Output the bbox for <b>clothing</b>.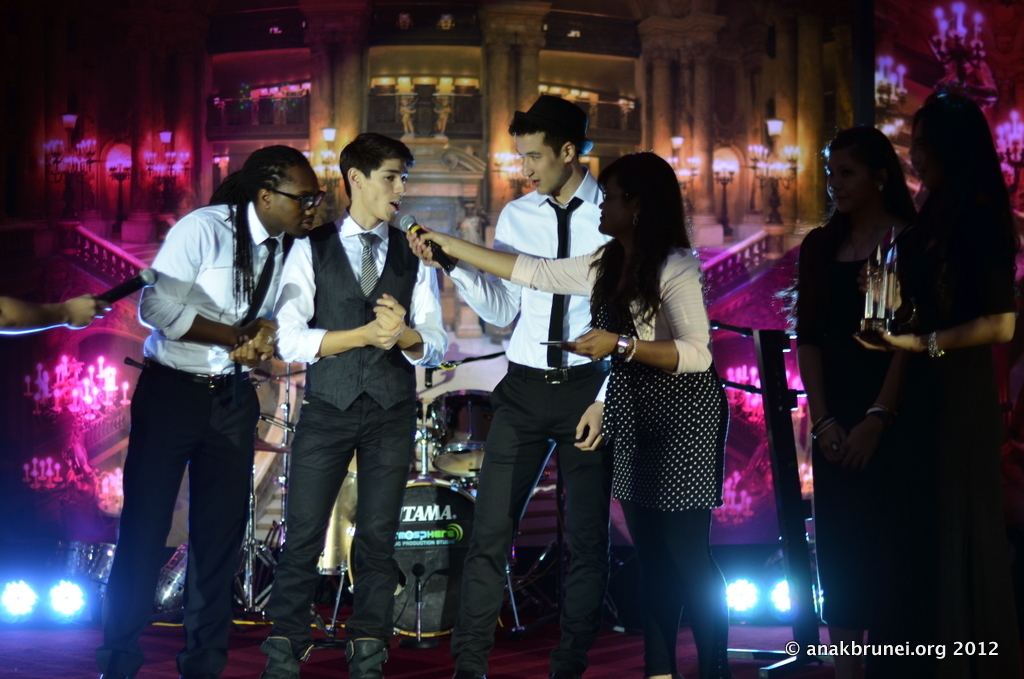
{"x1": 446, "y1": 173, "x2": 622, "y2": 668}.
